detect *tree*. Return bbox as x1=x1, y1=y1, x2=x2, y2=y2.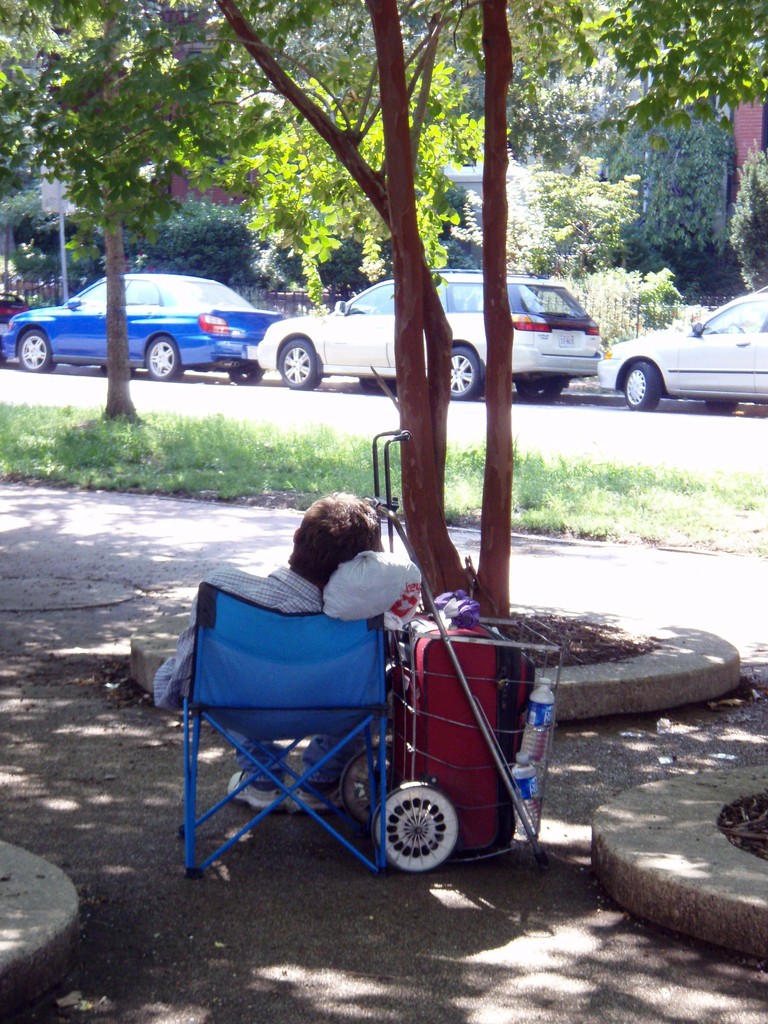
x1=603, y1=110, x2=731, y2=285.
